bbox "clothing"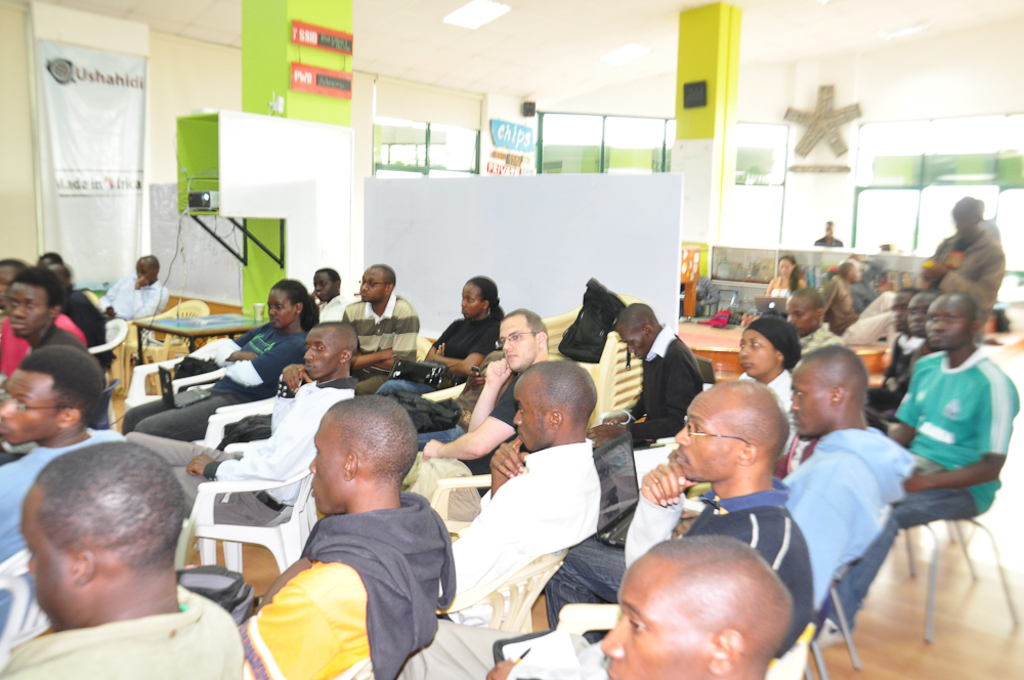
BBox(245, 461, 462, 674)
